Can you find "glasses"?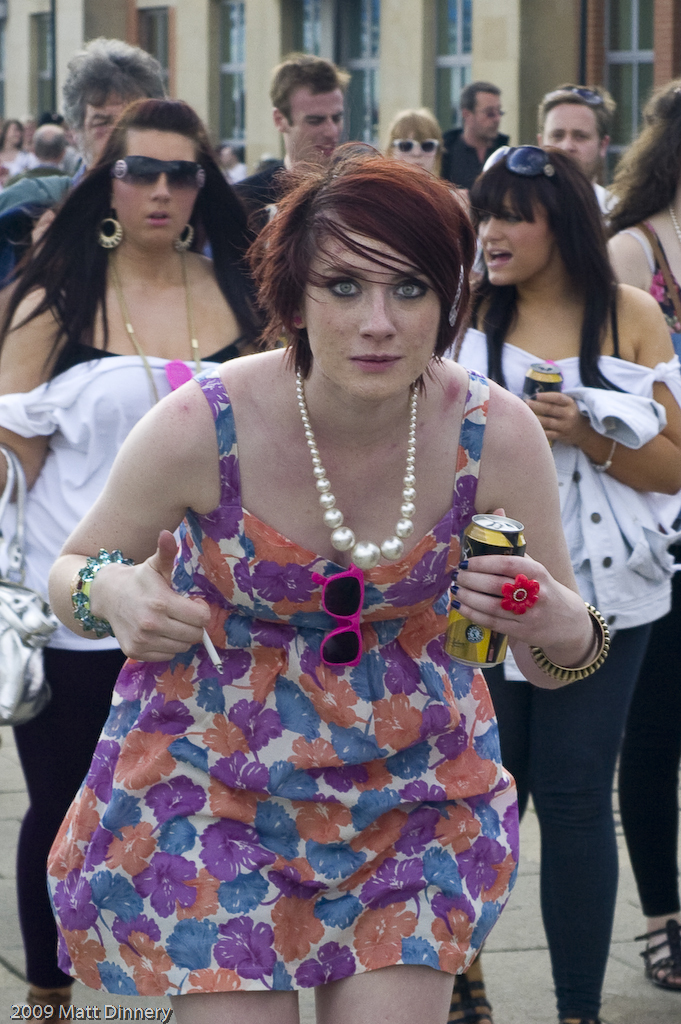
Yes, bounding box: box=[94, 141, 207, 187].
